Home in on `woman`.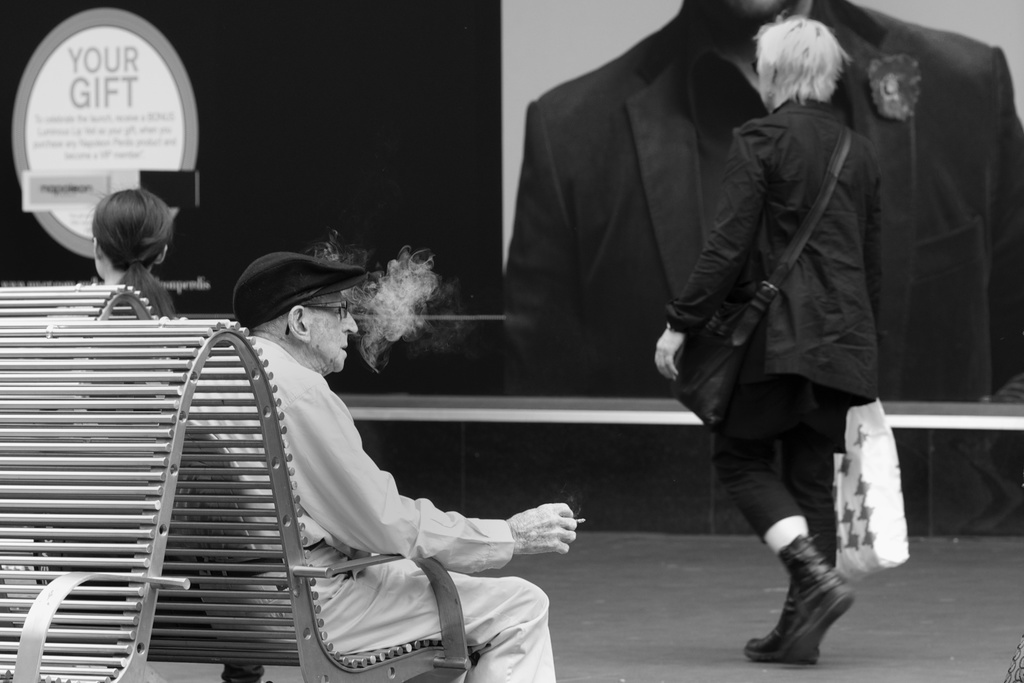
Homed in at (652, 10, 882, 659).
